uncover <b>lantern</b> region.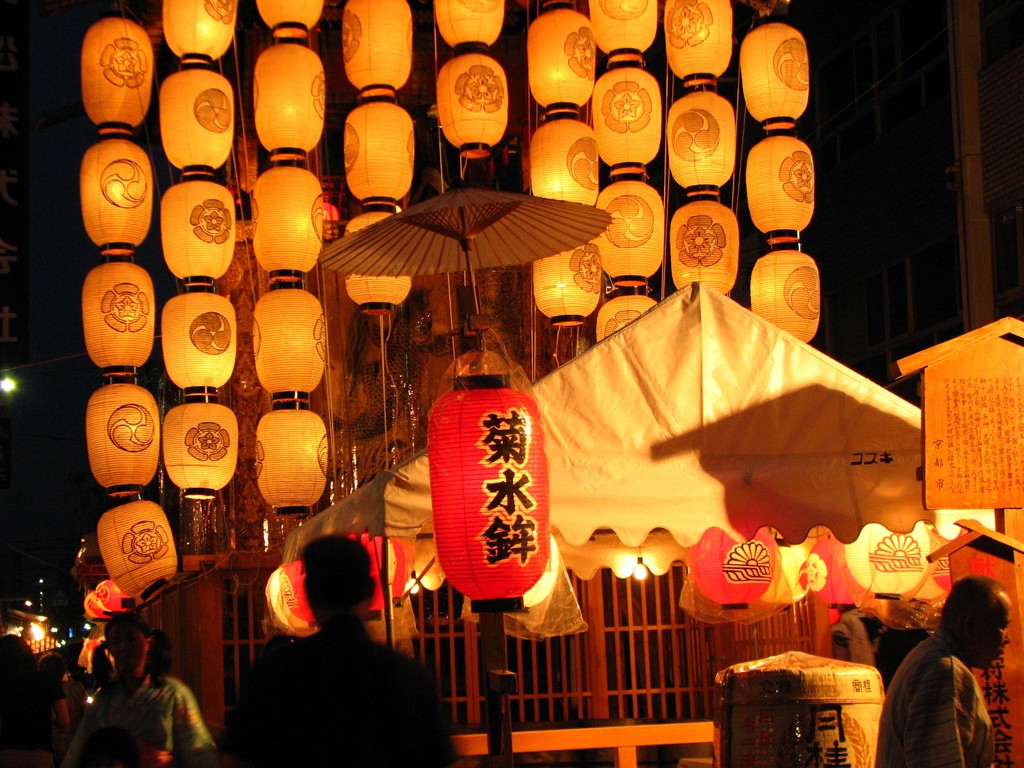
Uncovered: [437,0,508,52].
